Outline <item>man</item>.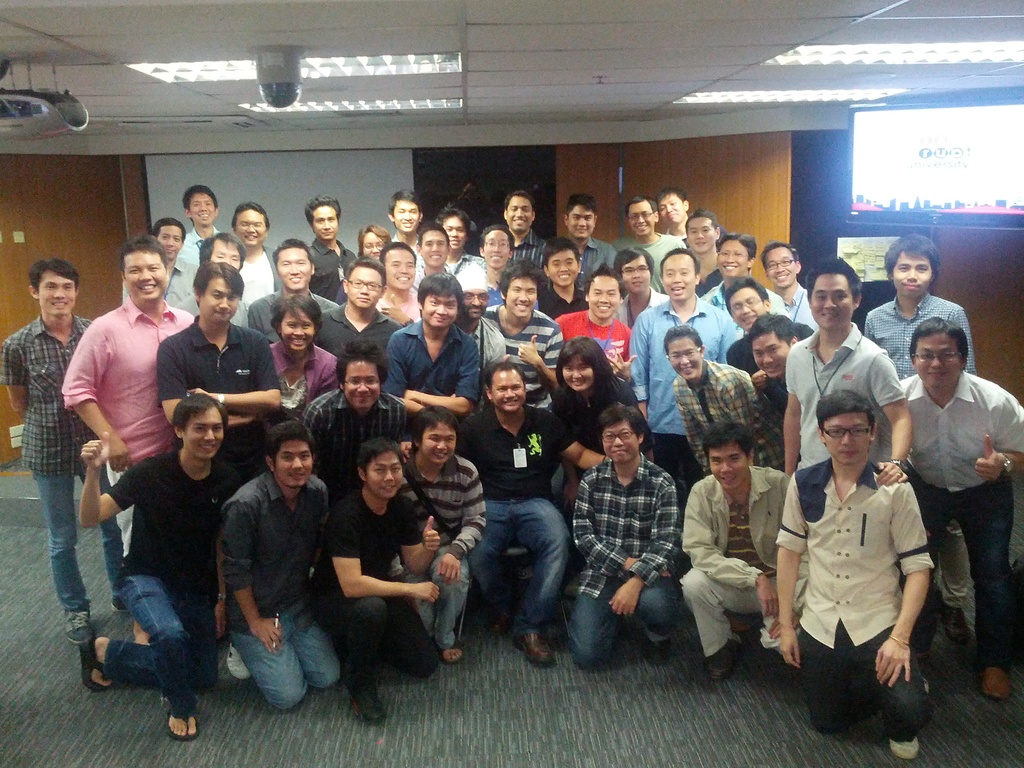
Outline: {"left": 687, "top": 212, "right": 733, "bottom": 288}.
